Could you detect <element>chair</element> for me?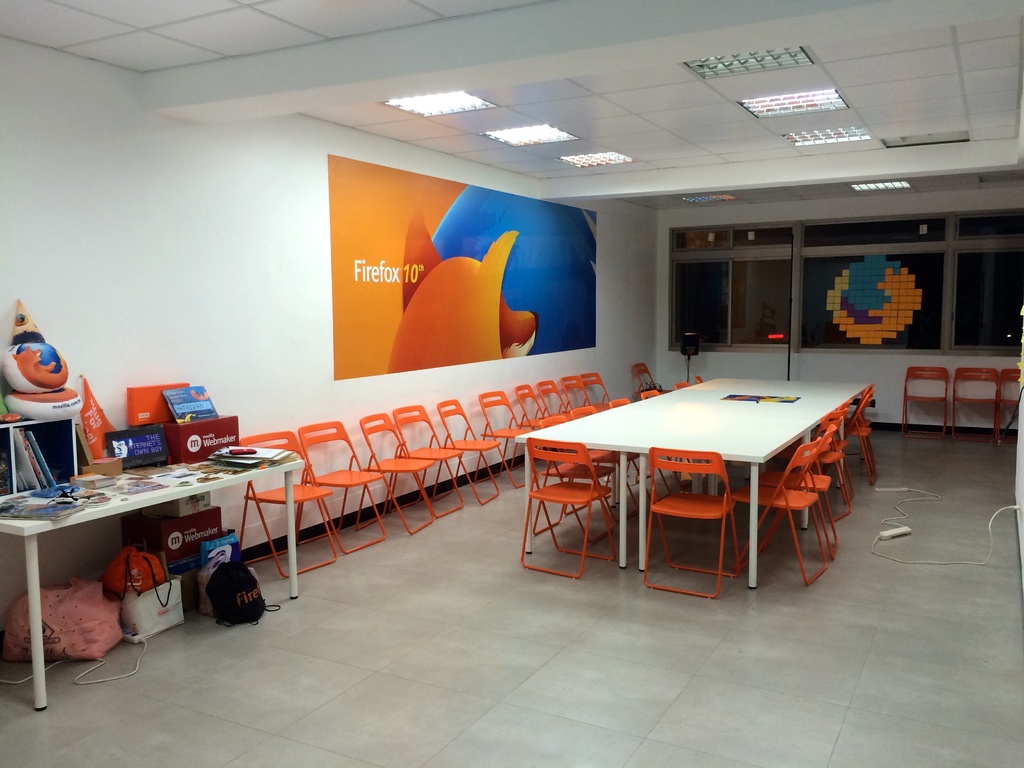
Detection result: BBox(524, 410, 637, 584).
